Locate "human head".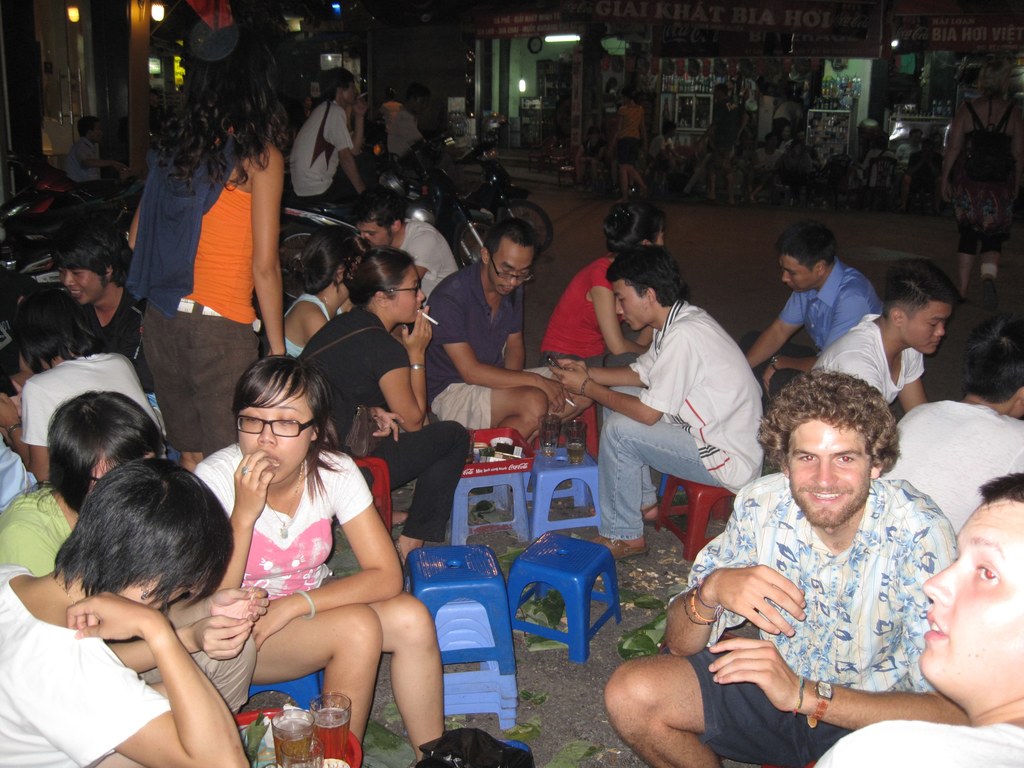
Bounding box: BBox(976, 66, 1006, 103).
